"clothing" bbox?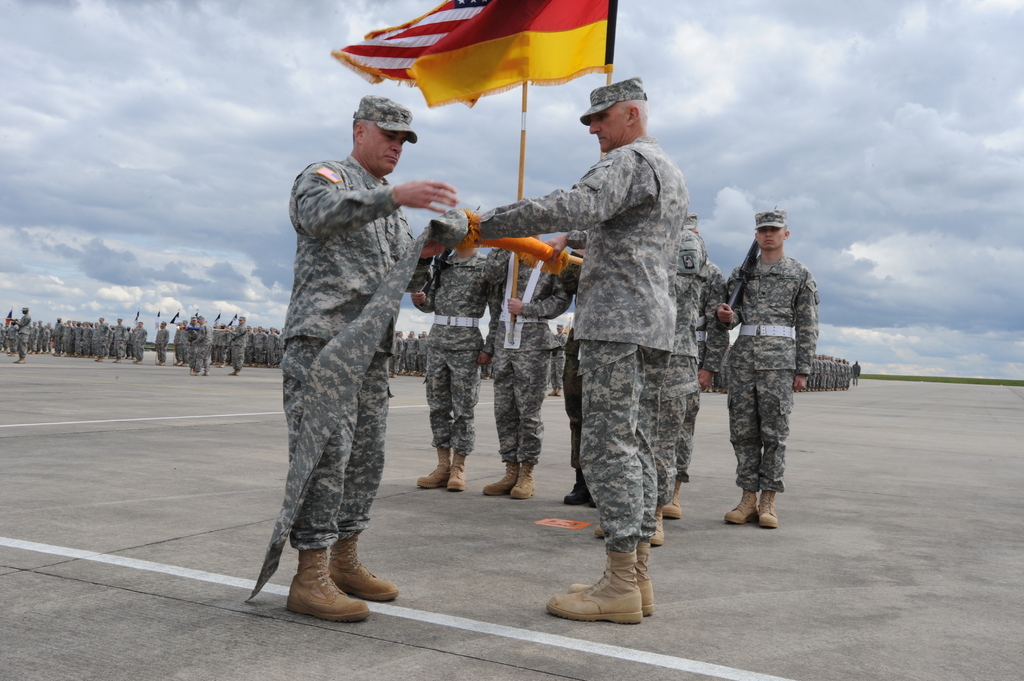
l=488, t=241, r=575, b=474
